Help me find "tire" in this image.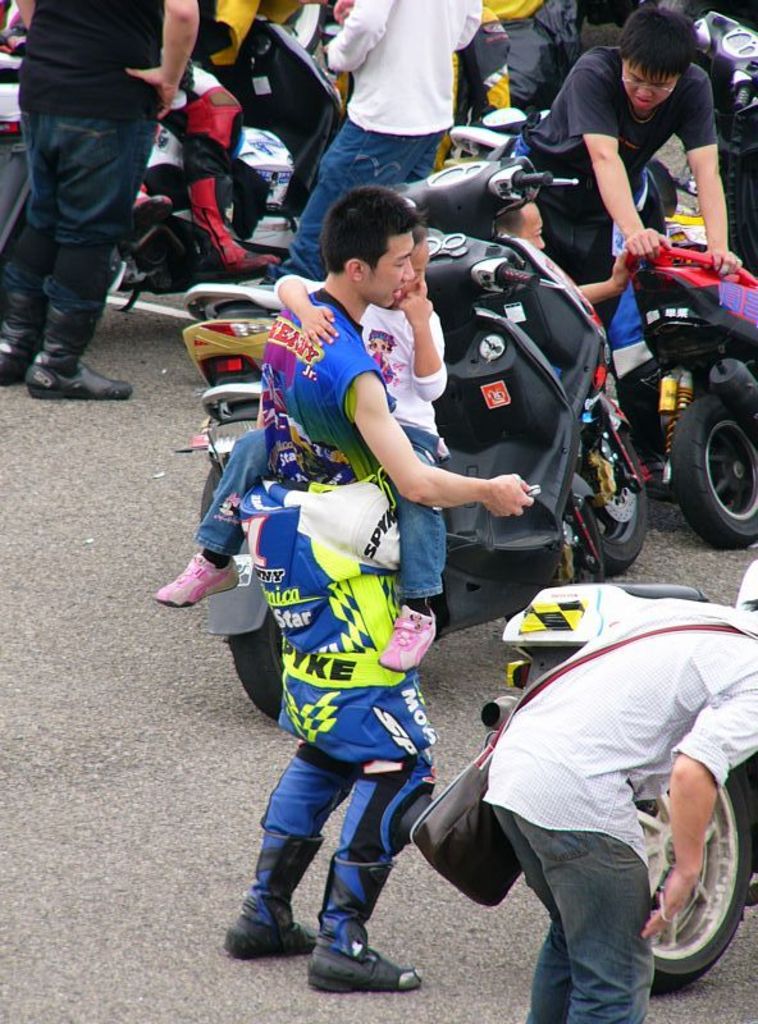
Found it: <box>670,383,757,552</box>.
